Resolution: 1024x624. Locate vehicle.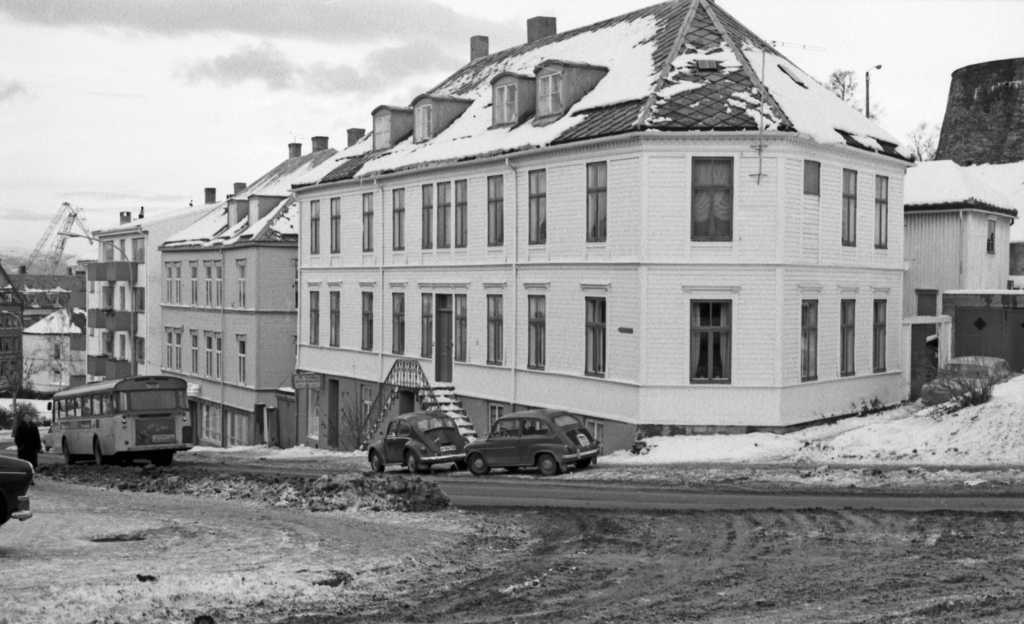
[364, 429, 477, 475].
